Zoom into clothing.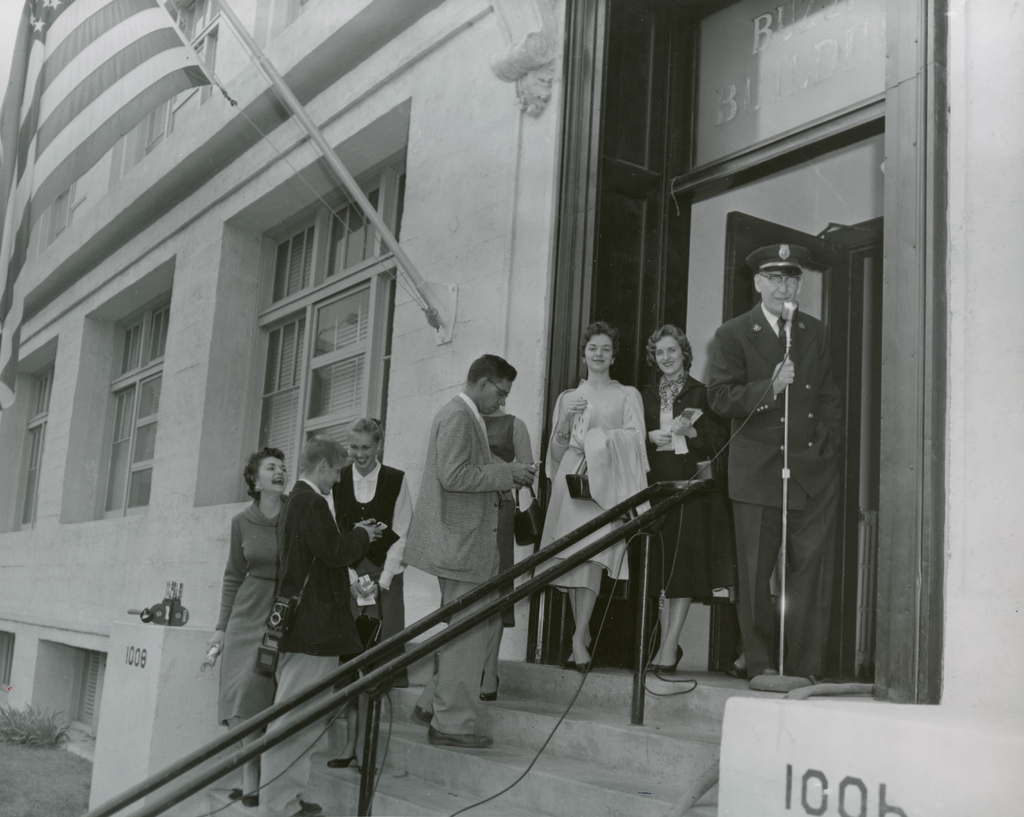
Zoom target: 205/490/291/739.
